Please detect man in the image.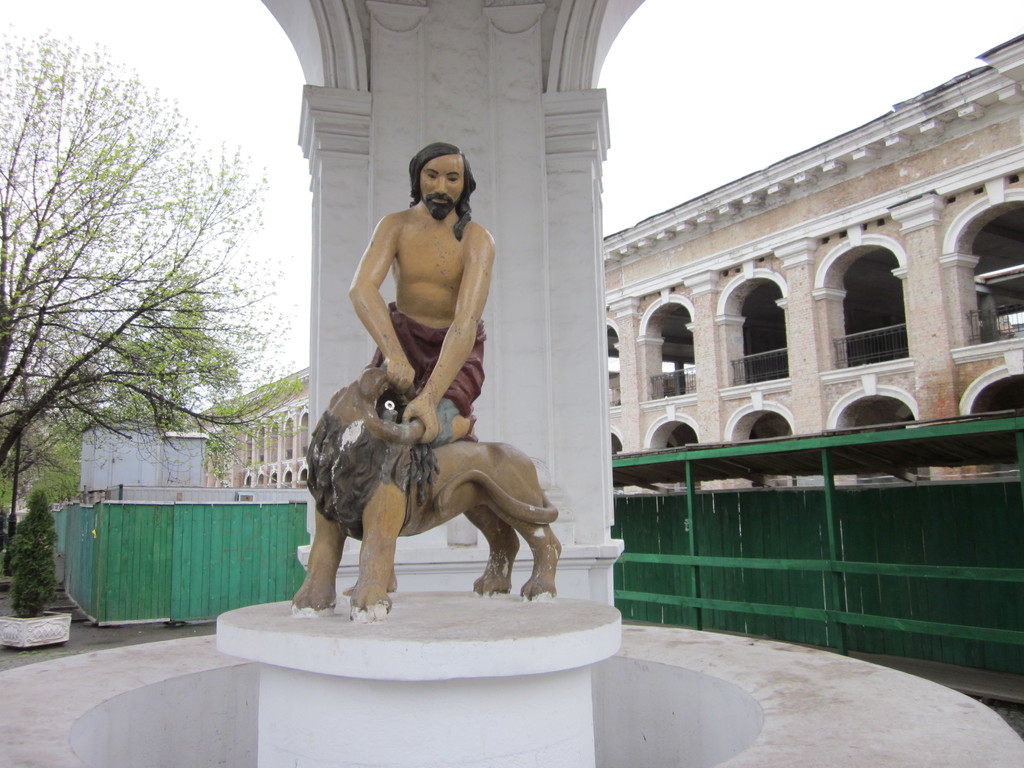
bbox=[349, 140, 497, 445].
